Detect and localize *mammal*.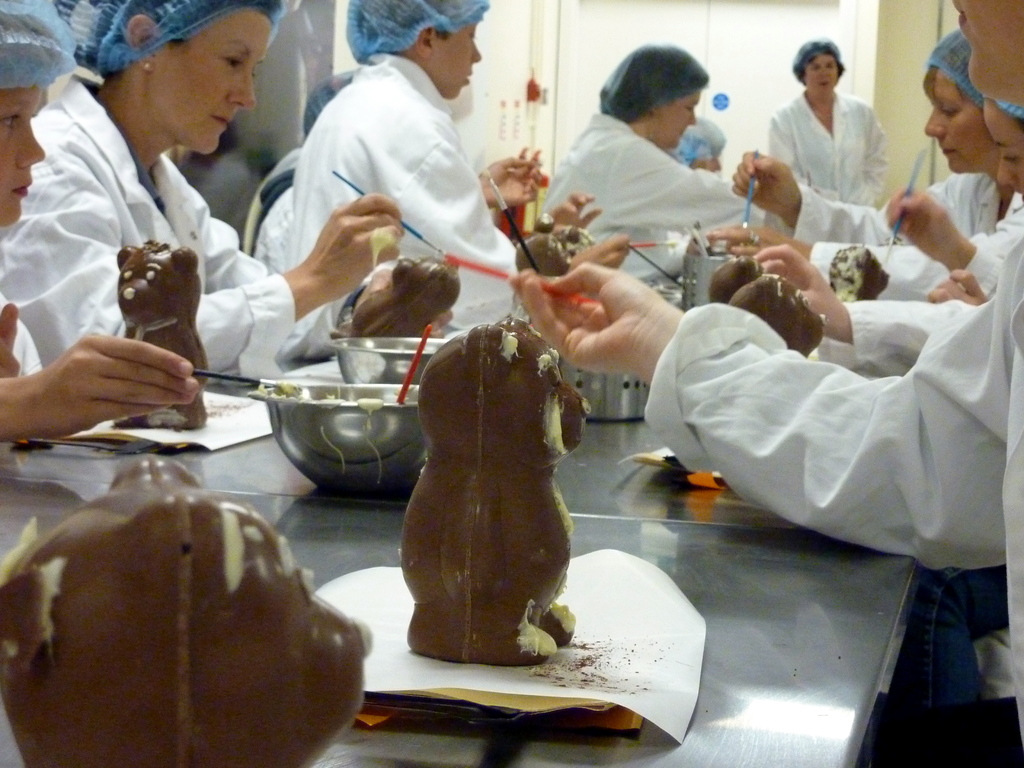
Localized at detection(512, 0, 1023, 572).
